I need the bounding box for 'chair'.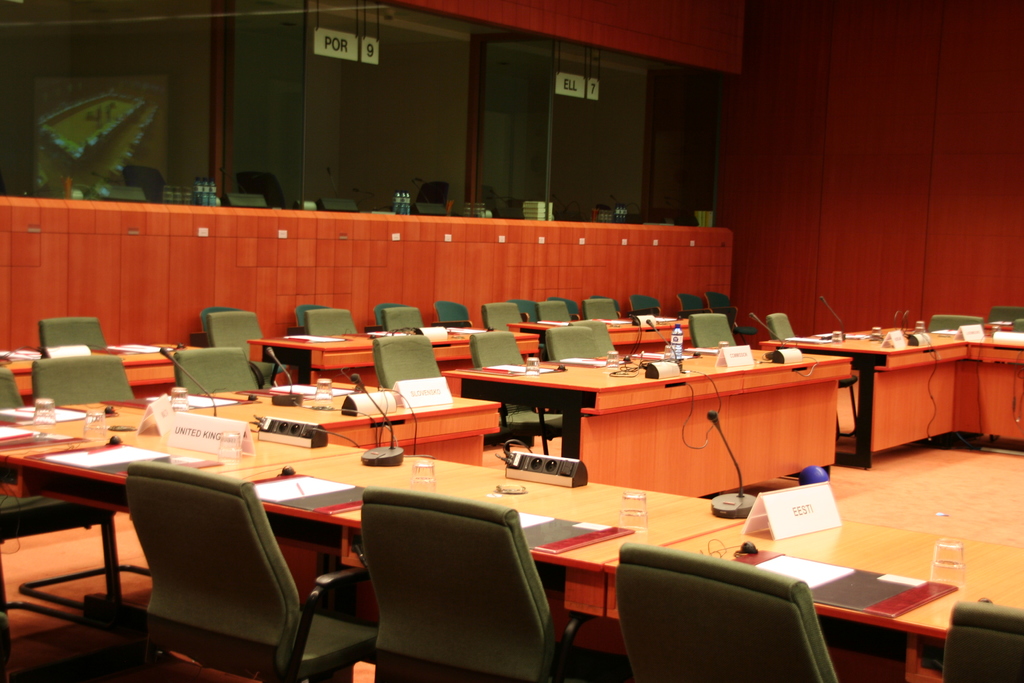
Here it is: l=38, t=315, r=107, b=348.
